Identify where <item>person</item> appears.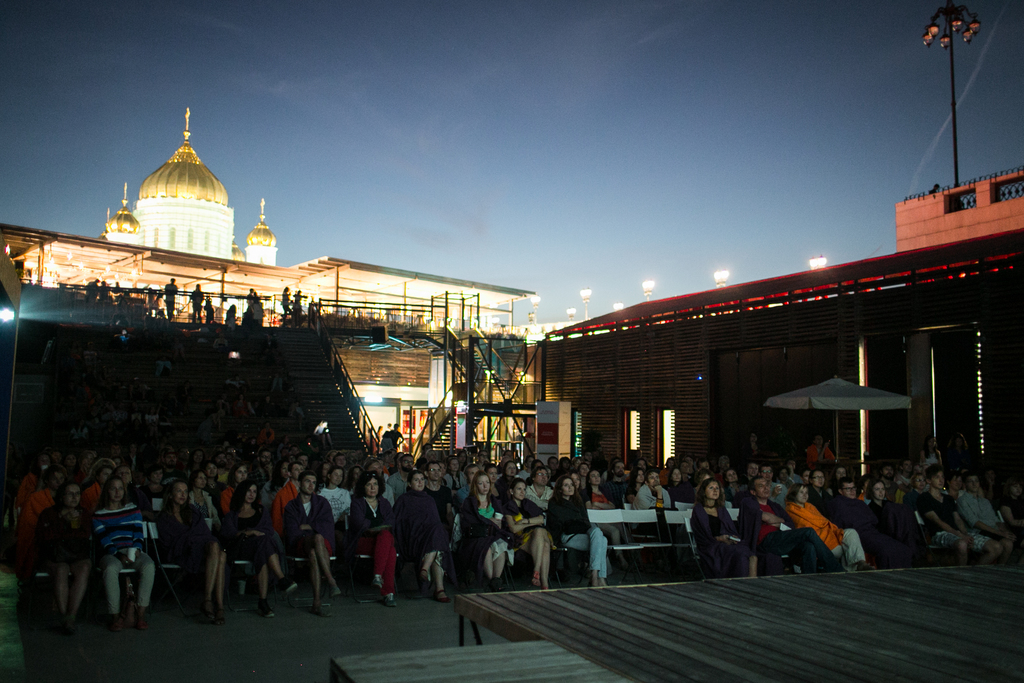
Appears at x1=282 y1=470 x2=341 y2=621.
